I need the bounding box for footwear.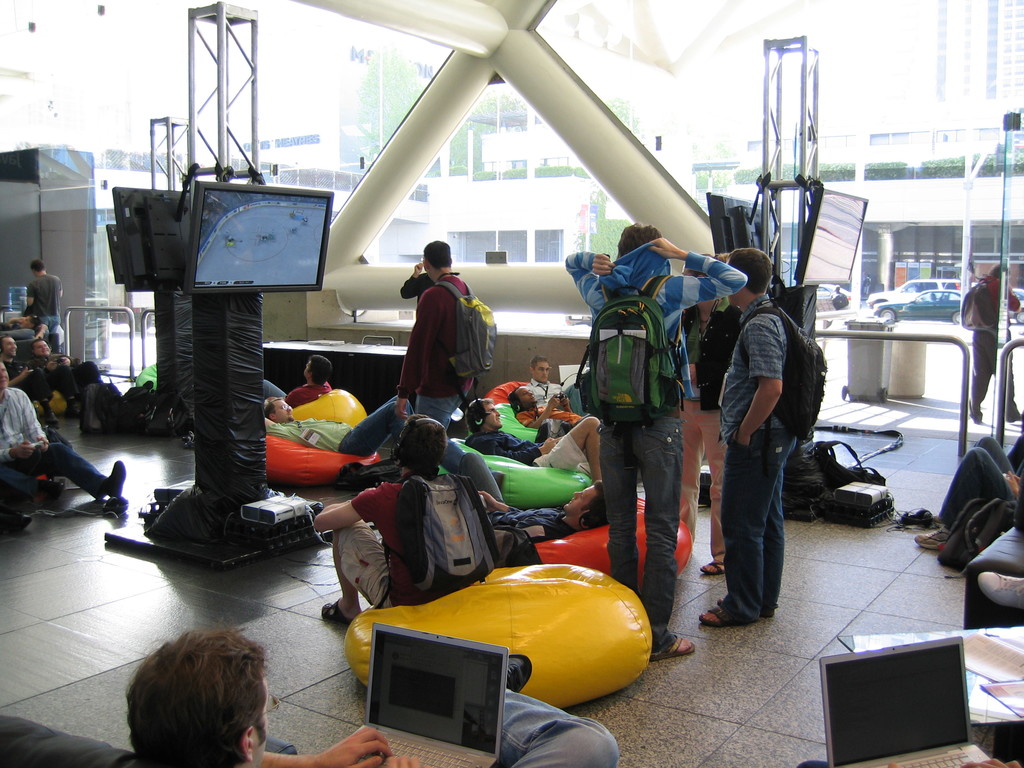
Here it is: l=701, t=550, r=730, b=572.
